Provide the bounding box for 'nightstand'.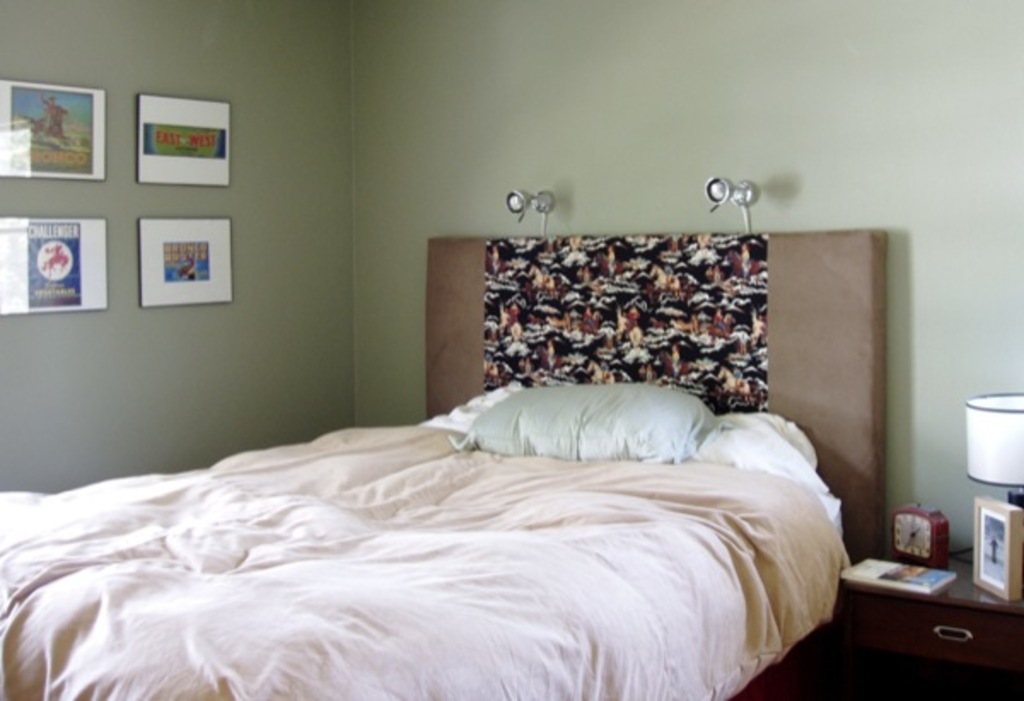
<region>829, 549, 1015, 689</region>.
